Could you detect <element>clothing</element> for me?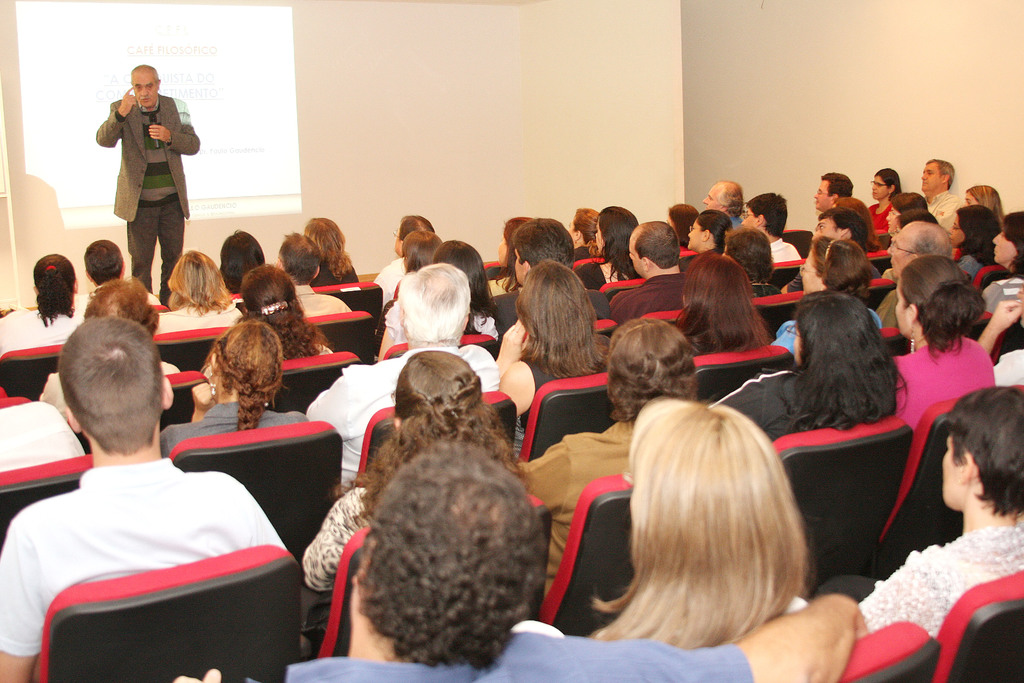
Detection result: rect(302, 340, 333, 363).
